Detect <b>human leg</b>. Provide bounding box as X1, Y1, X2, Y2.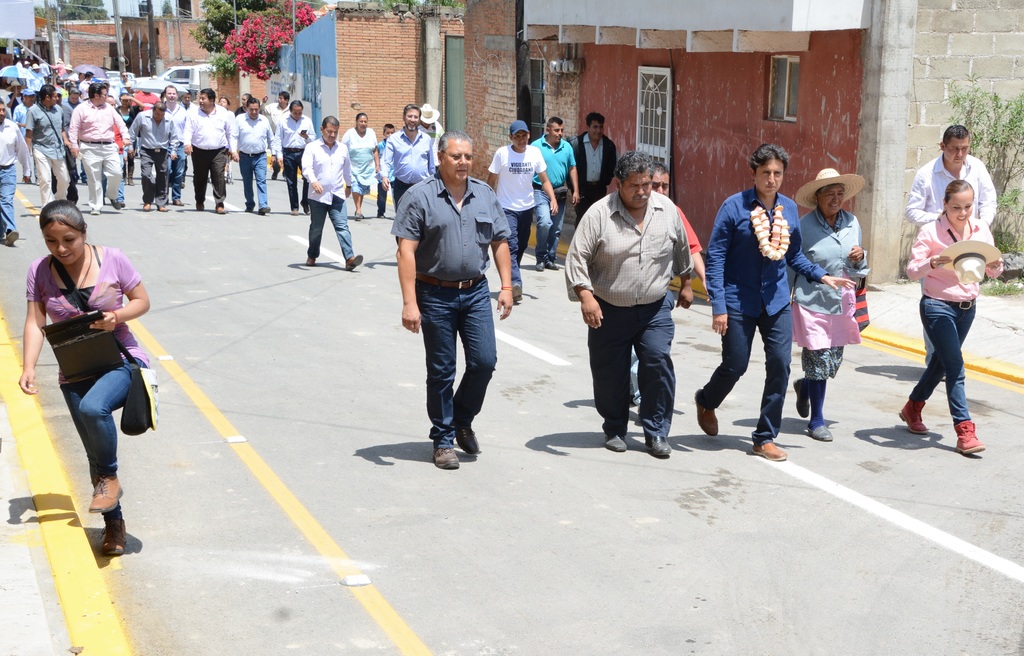
378, 182, 387, 211.
